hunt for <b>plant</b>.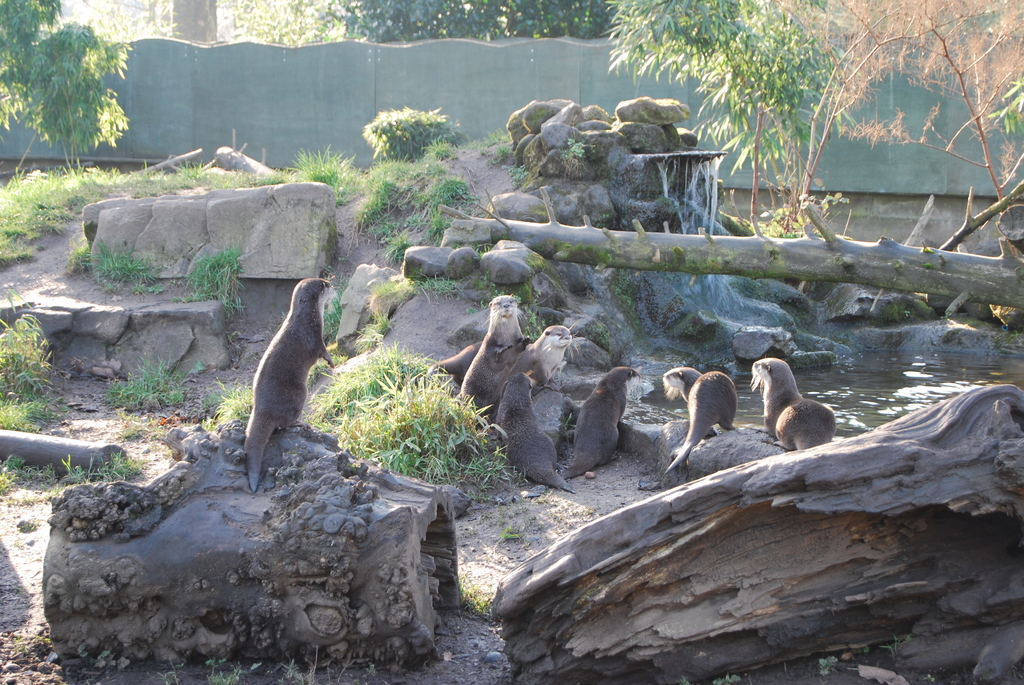
Hunted down at (x1=0, y1=311, x2=70, y2=432).
